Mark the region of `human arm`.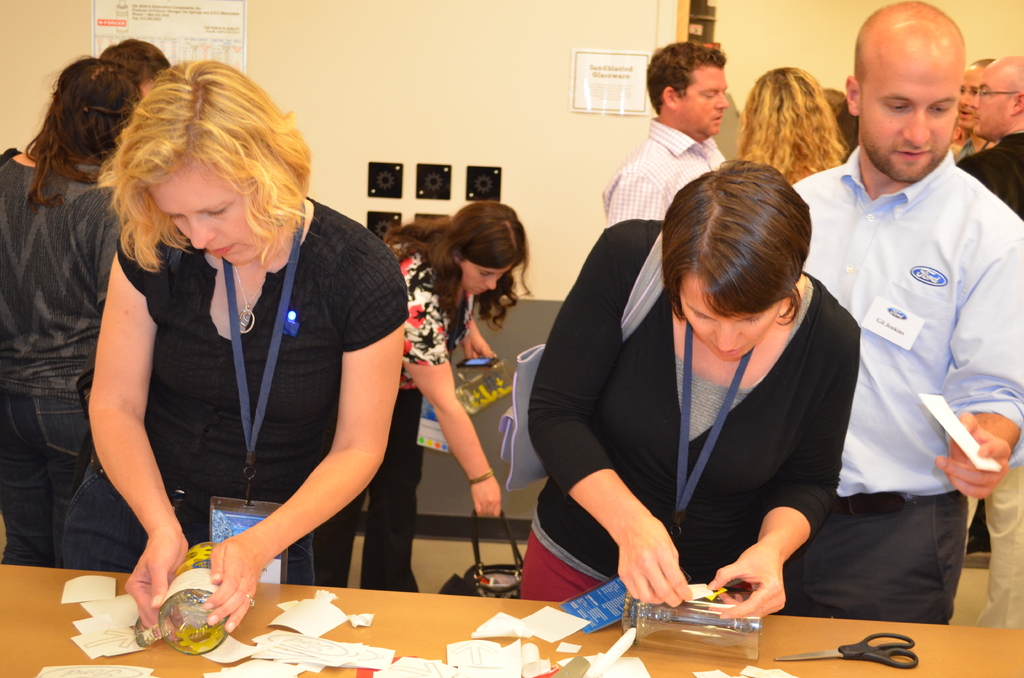
Region: [200, 234, 415, 642].
